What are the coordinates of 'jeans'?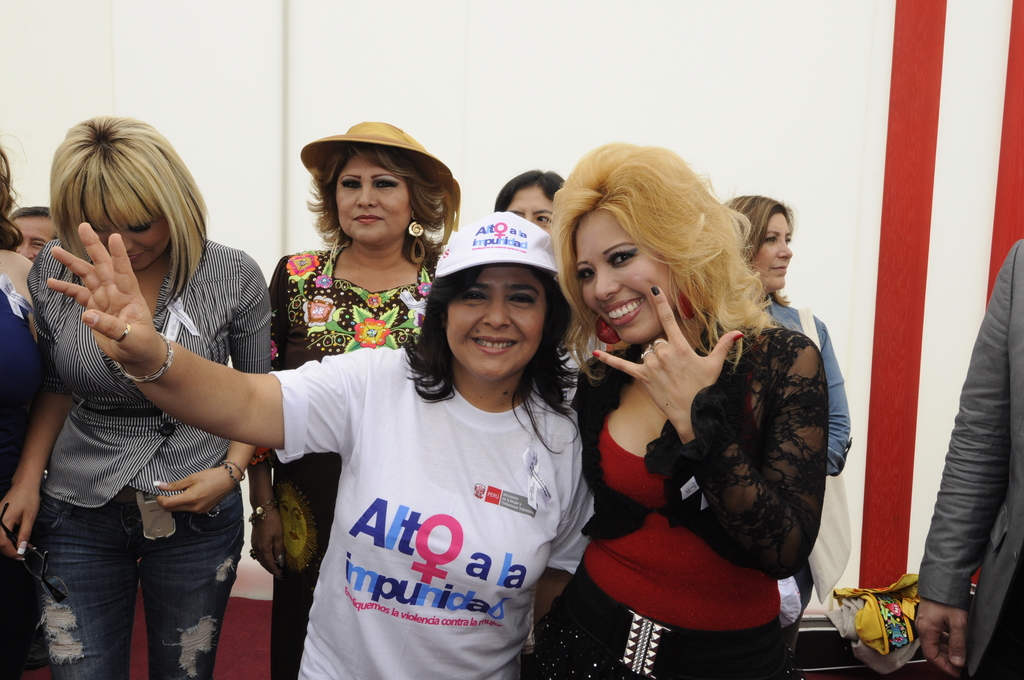
x1=28, y1=482, x2=243, y2=679.
